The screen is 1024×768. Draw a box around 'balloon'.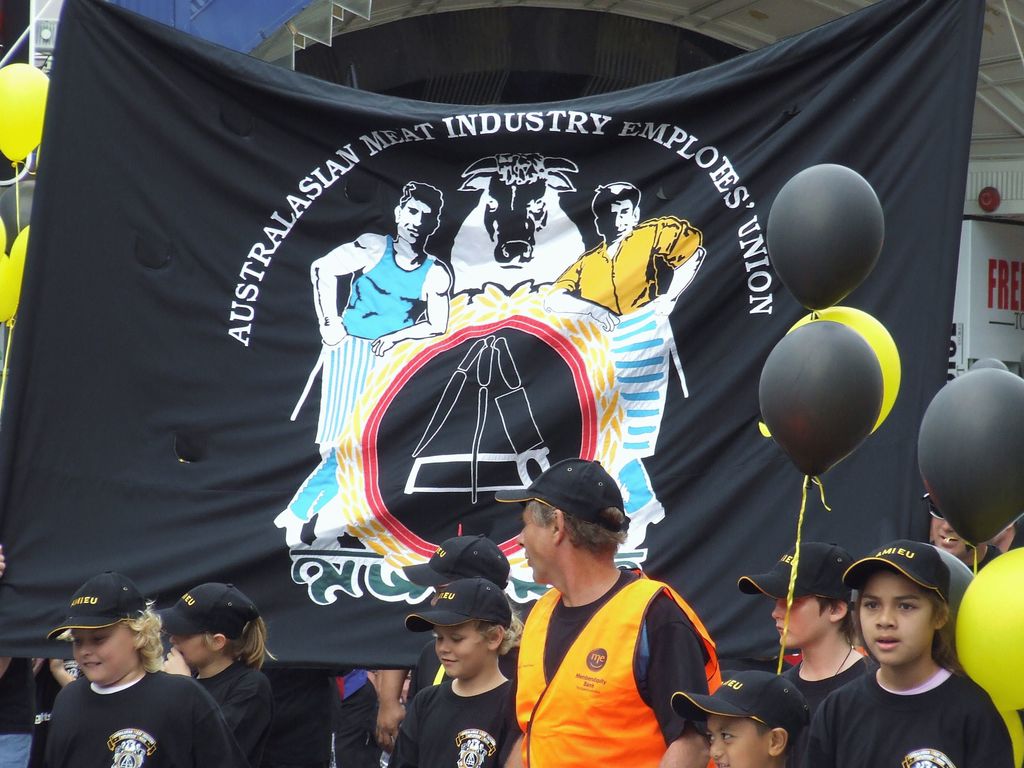
(915,367,1023,543).
